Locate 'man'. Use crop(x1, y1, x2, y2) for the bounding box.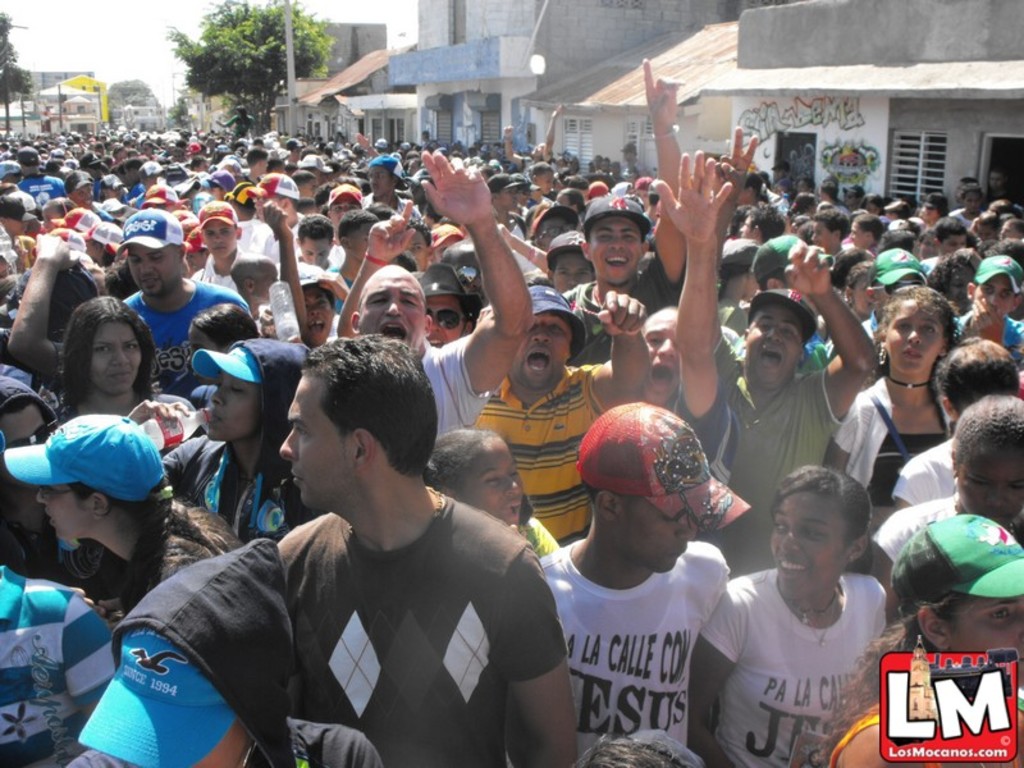
crop(804, 209, 844, 261).
